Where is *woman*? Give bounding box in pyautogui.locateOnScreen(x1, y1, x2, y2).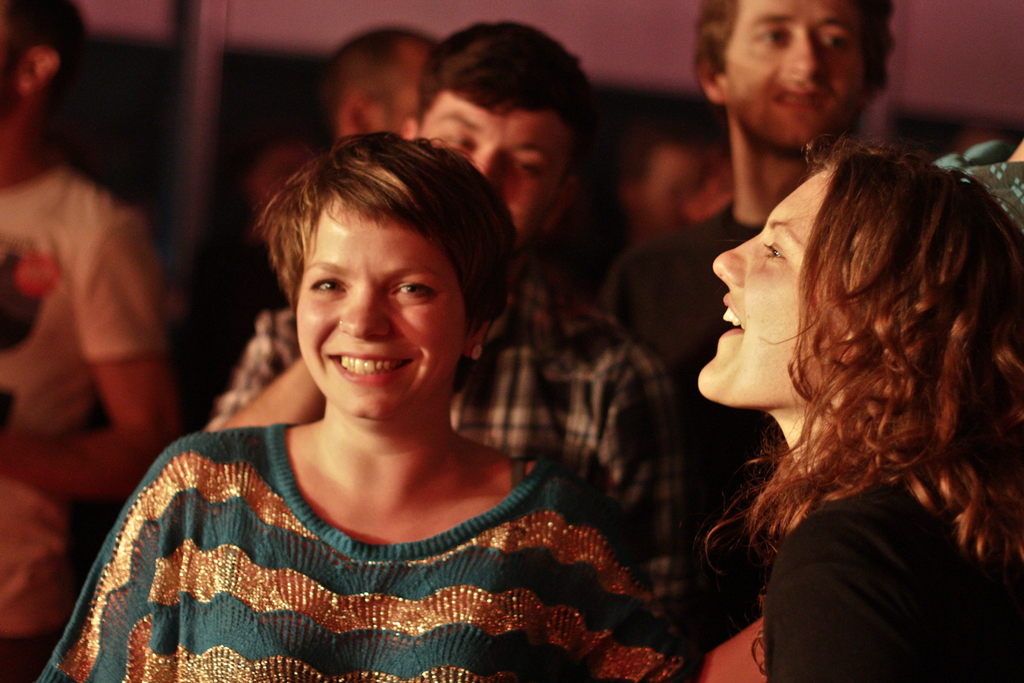
pyautogui.locateOnScreen(690, 135, 1023, 682).
